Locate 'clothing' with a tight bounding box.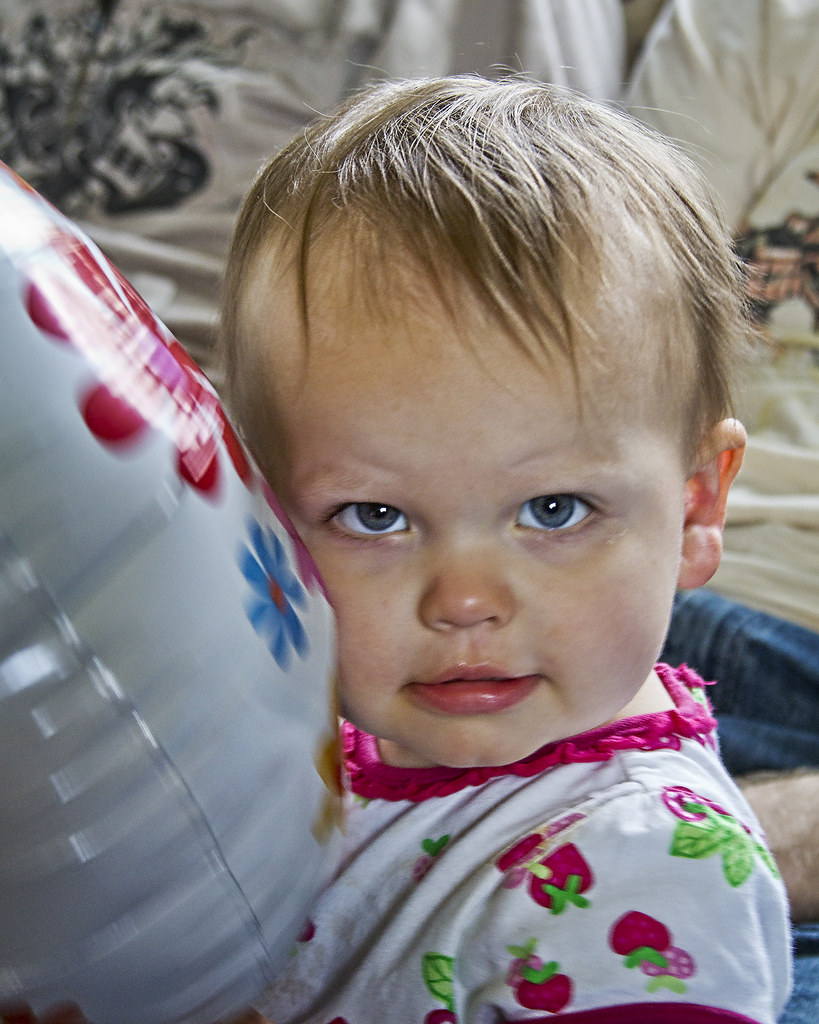
[left=234, top=644, right=818, bottom=1001].
